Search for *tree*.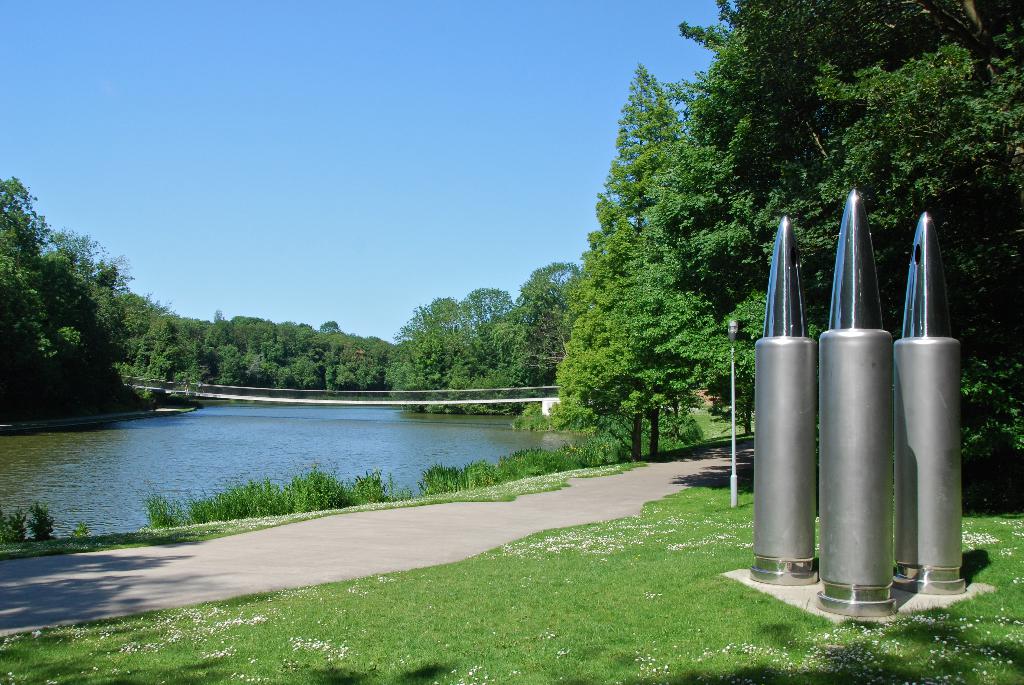
Found at 207:312:232:350.
